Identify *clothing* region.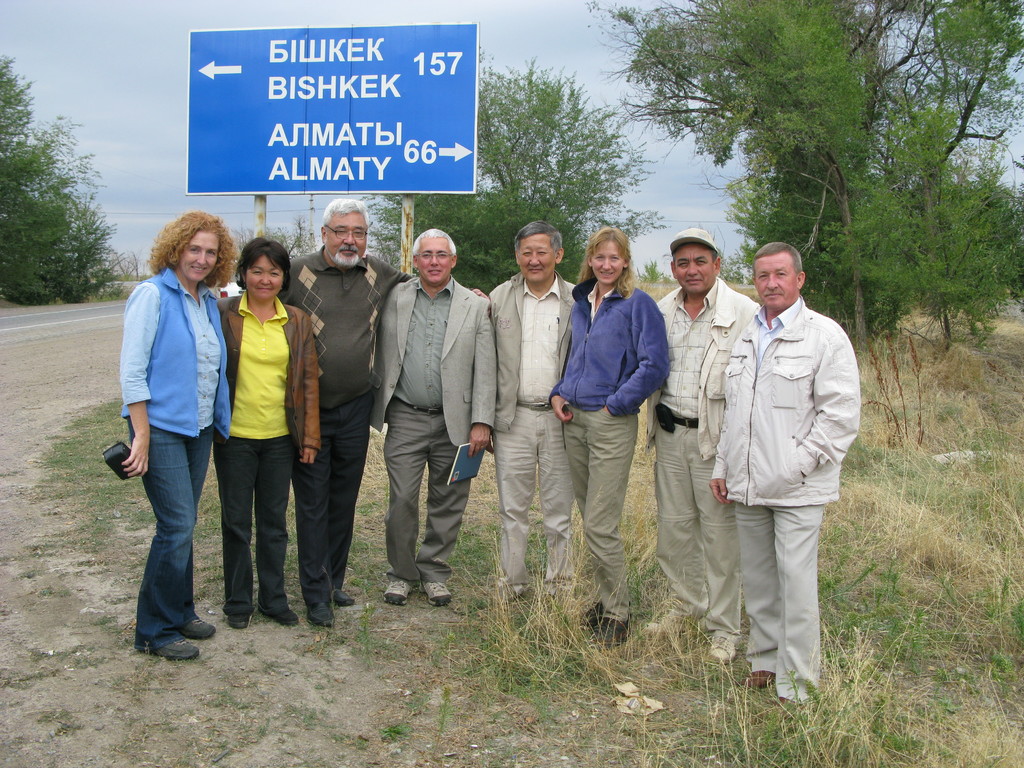
Region: detection(707, 299, 868, 694).
